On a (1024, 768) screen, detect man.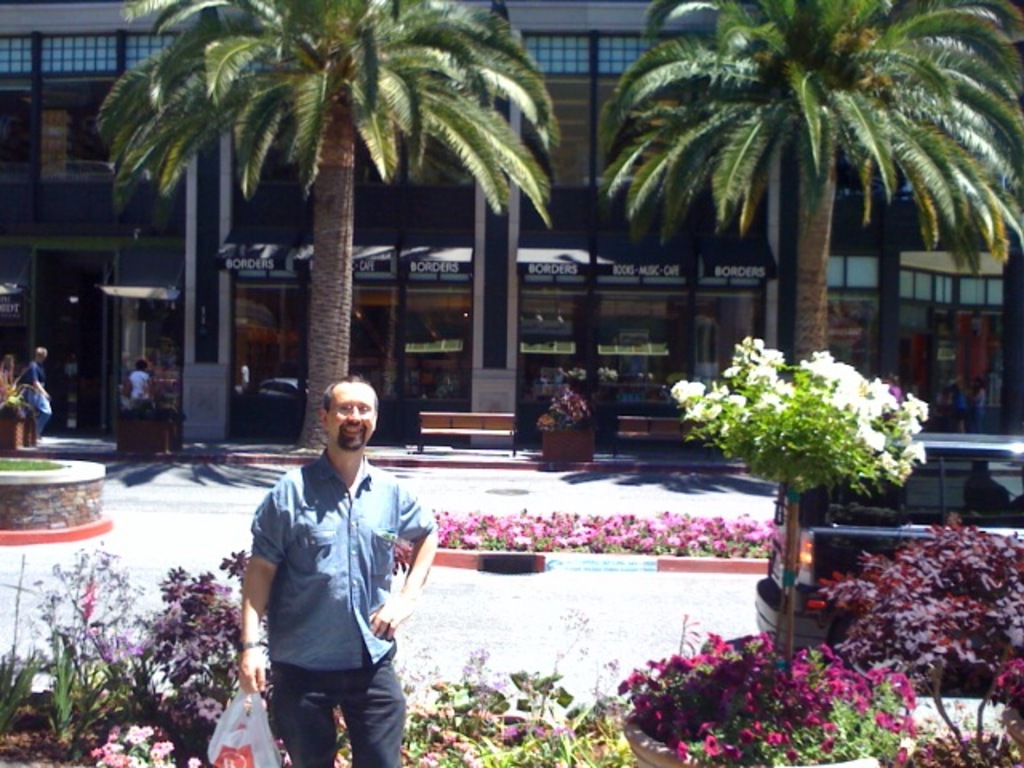
detection(229, 374, 413, 755).
